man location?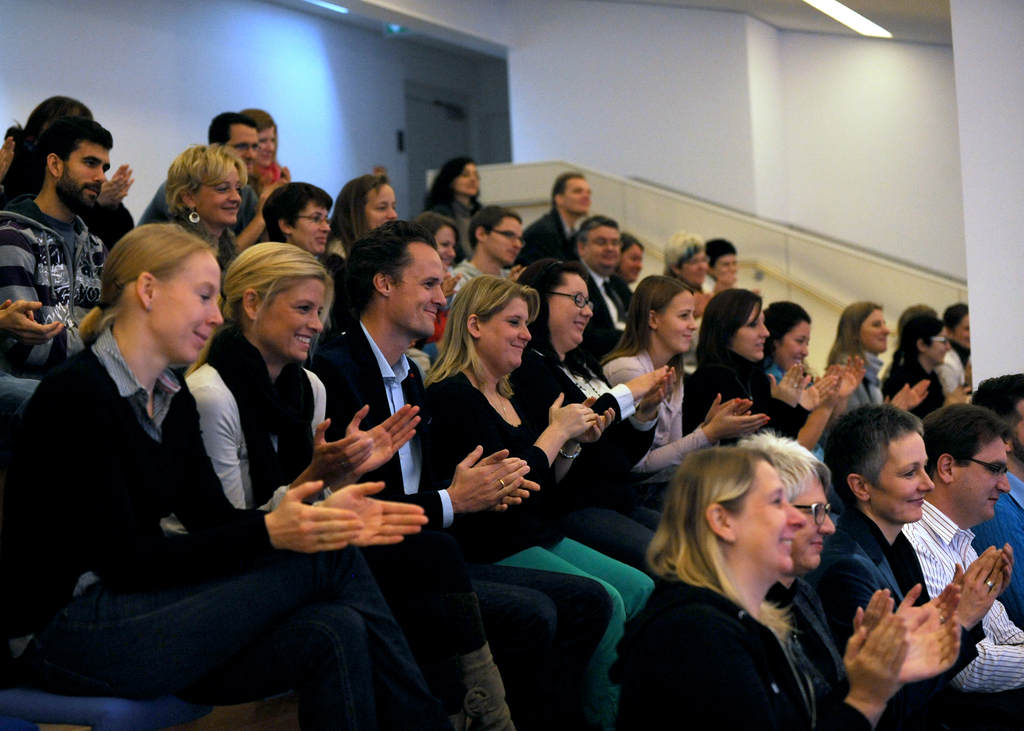
[311, 223, 540, 730]
